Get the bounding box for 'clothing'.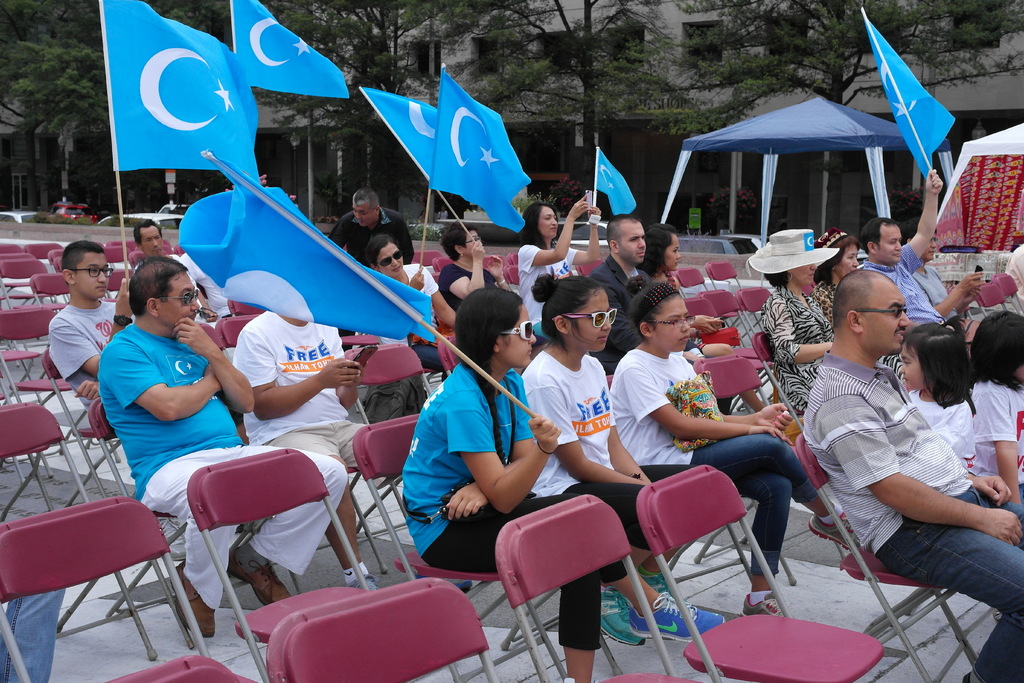
{"x1": 444, "y1": 265, "x2": 495, "y2": 327}.
